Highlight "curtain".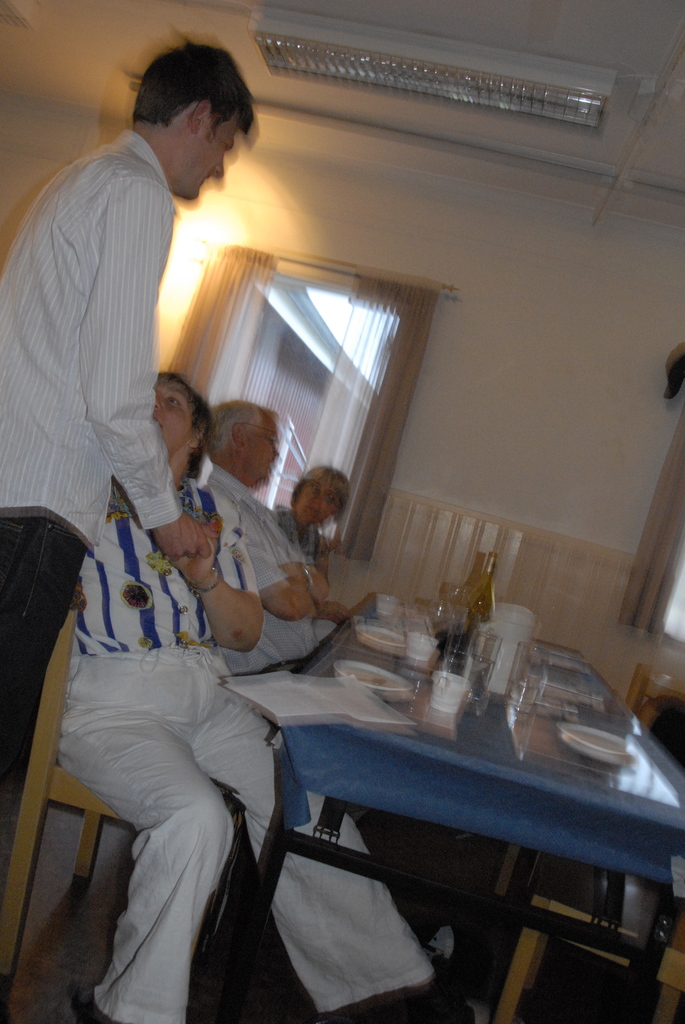
Highlighted region: l=161, t=236, r=280, b=415.
